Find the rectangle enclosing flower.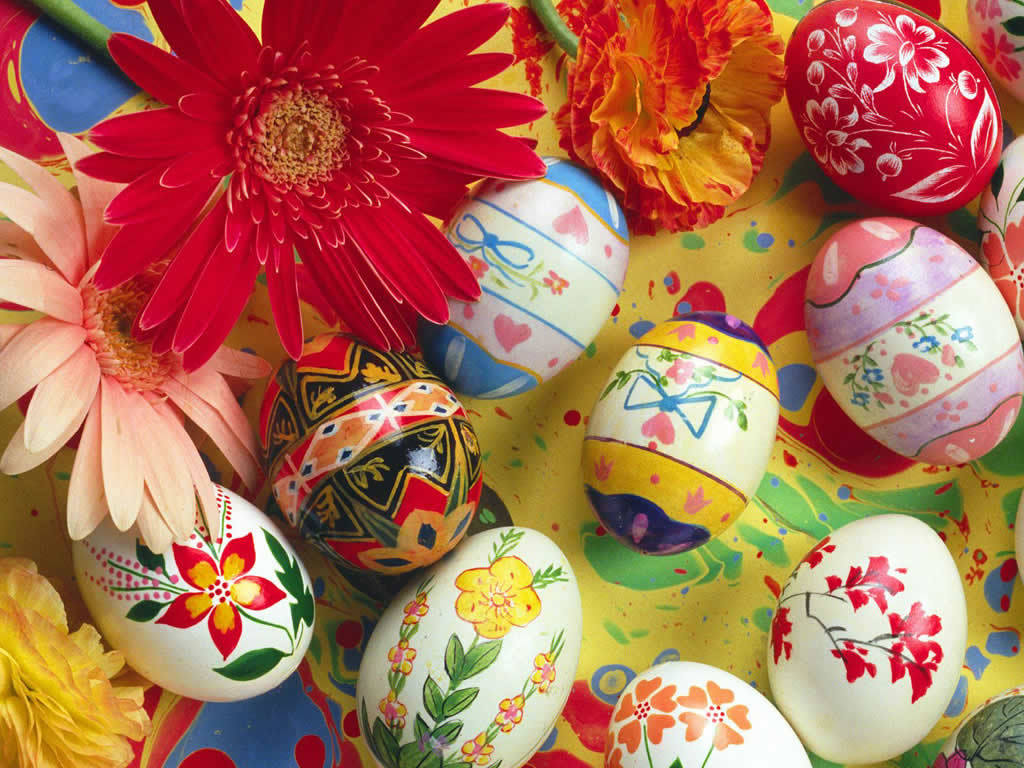
bbox=(979, 213, 1023, 322).
